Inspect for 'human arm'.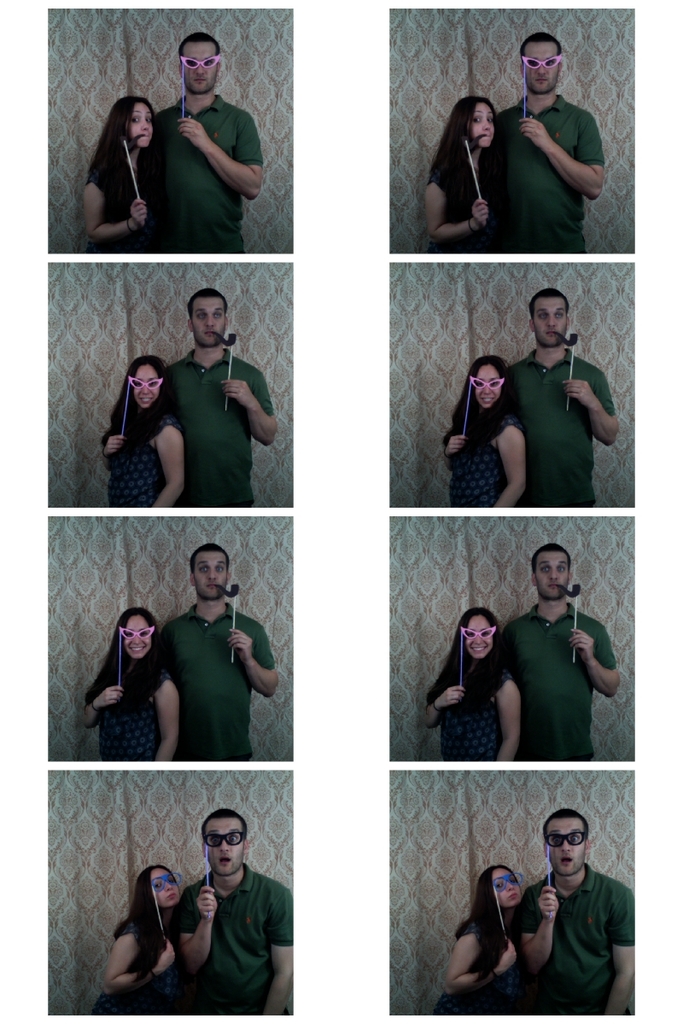
Inspection: 161:676:188:759.
